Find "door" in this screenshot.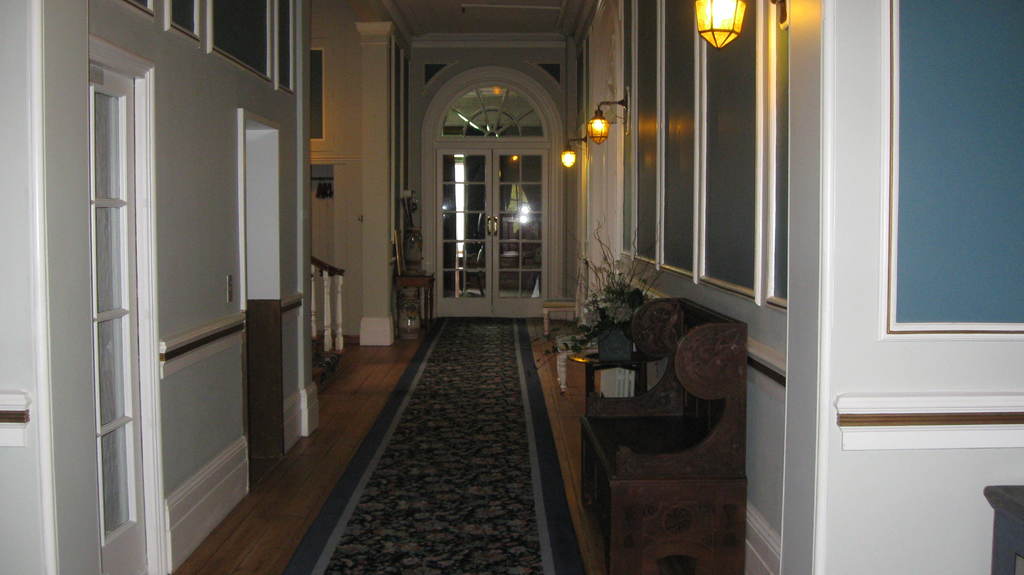
The bounding box for "door" is {"x1": 436, "y1": 149, "x2": 550, "y2": 320}.
